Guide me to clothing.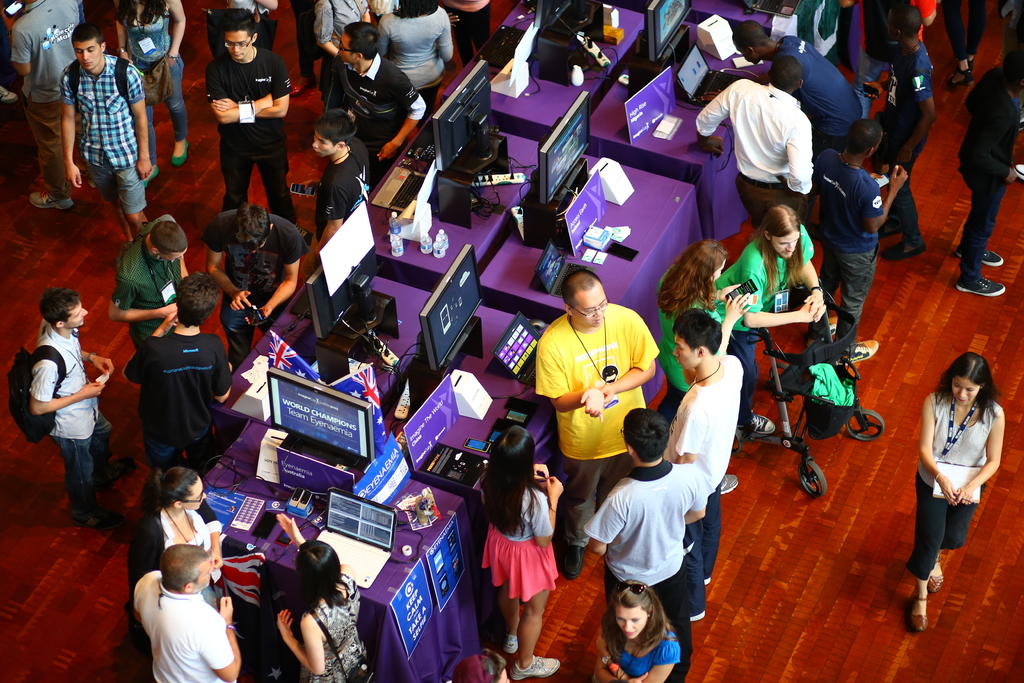
Guidance: select_region(908, 0, 934, 47).
